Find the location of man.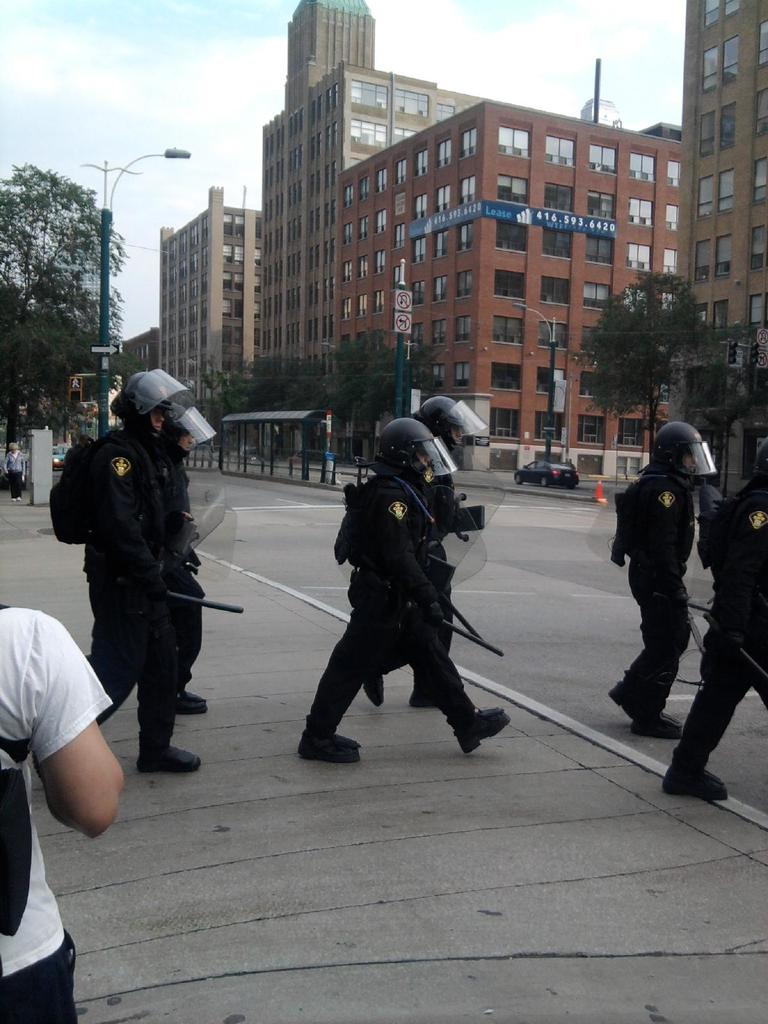
Location: x1=653 y1=445 x2=767 y2=790.
